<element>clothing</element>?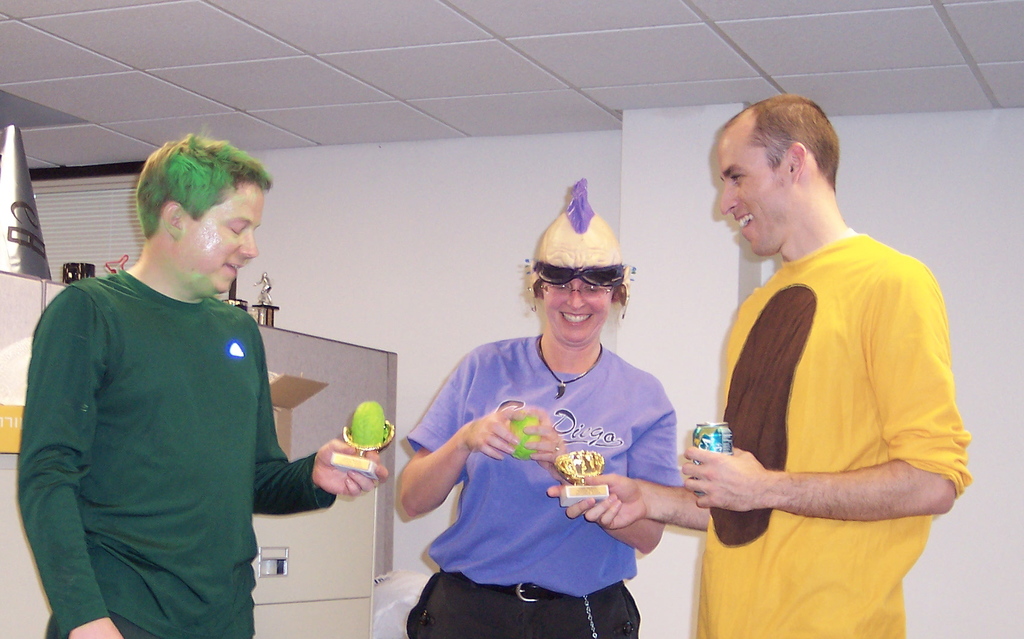
region(15, 269, 339, 638)
